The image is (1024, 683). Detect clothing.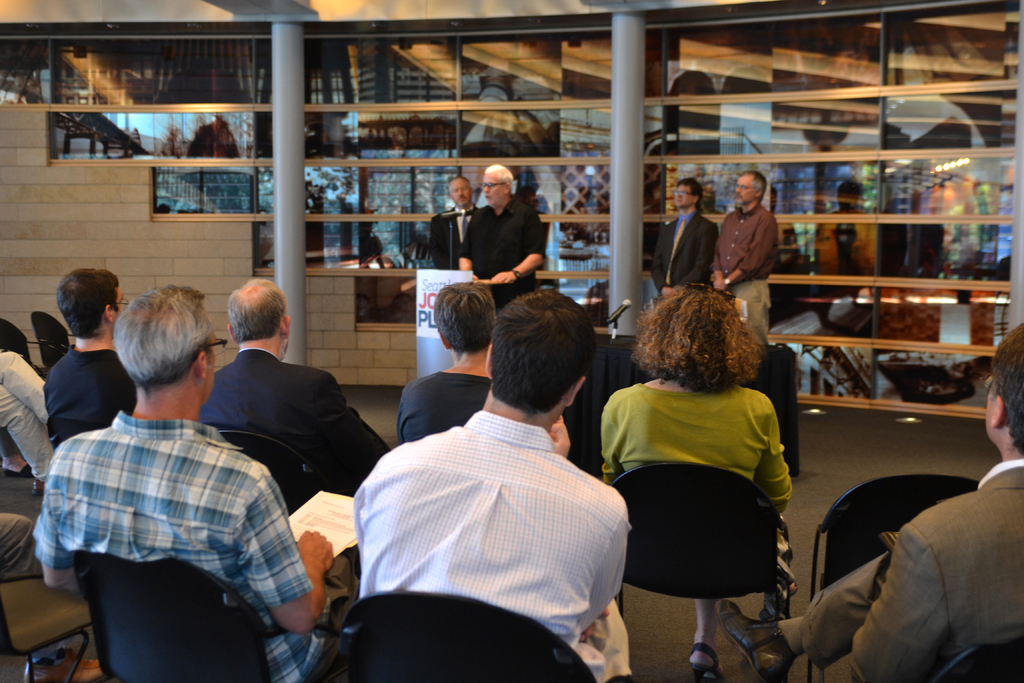
Detection: [left=708, top=199, right=776, bottom=334].
